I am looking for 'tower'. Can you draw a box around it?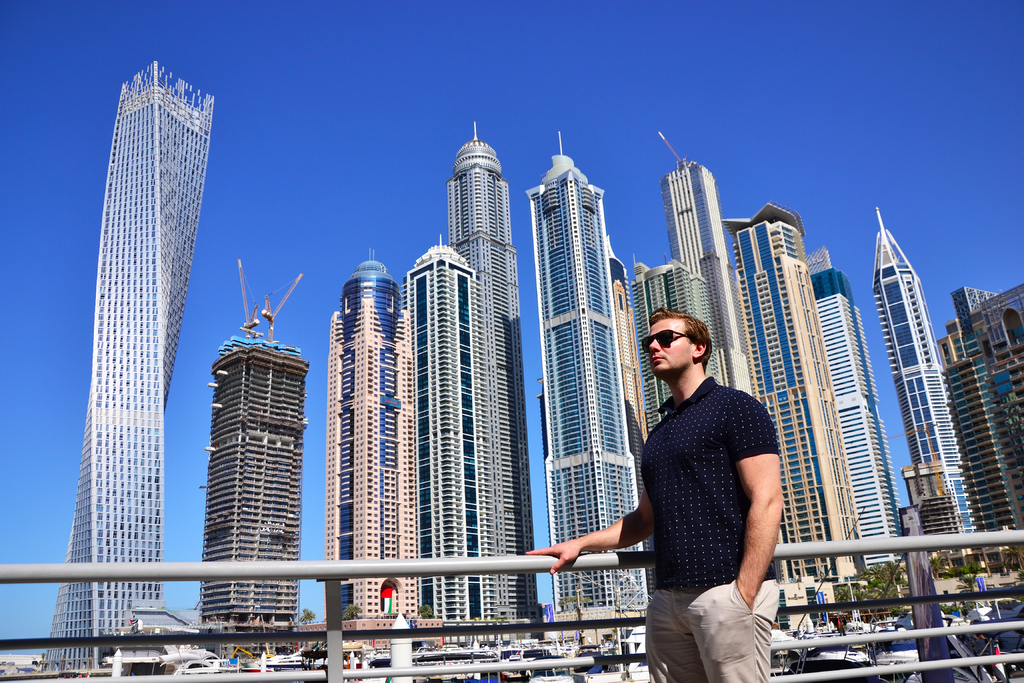
Sure, the bounding box is <region>870, 213, 982, 541</region>.
